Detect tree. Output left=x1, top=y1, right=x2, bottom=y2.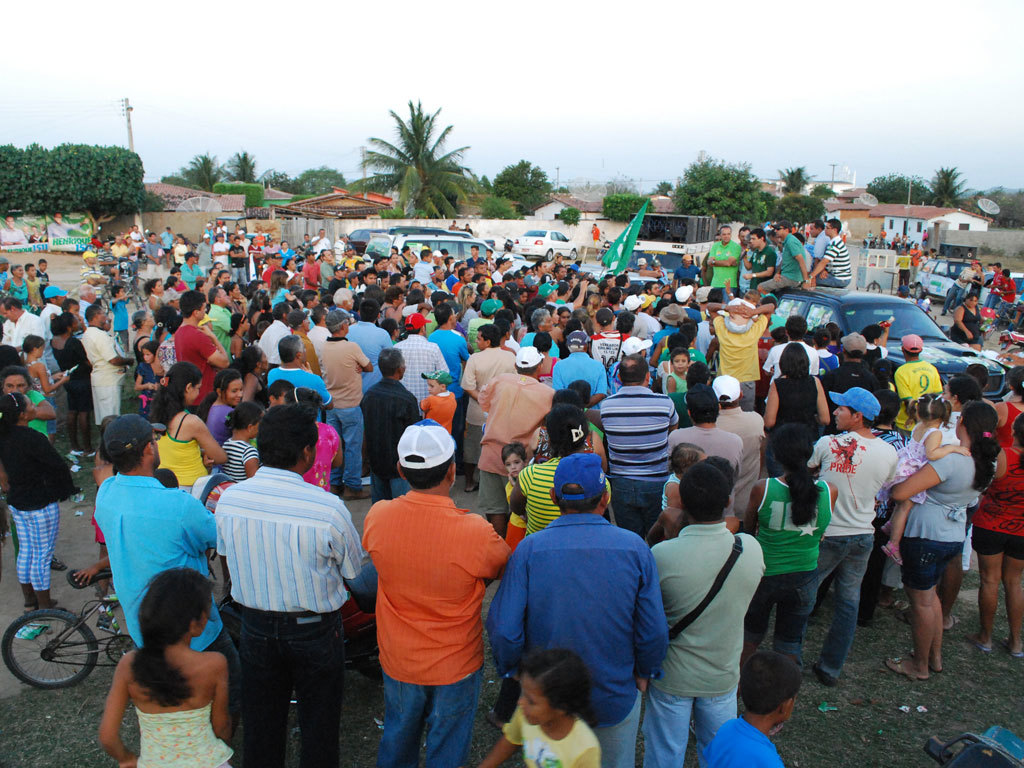
left=778, top=163, right=809, bottom=190.
